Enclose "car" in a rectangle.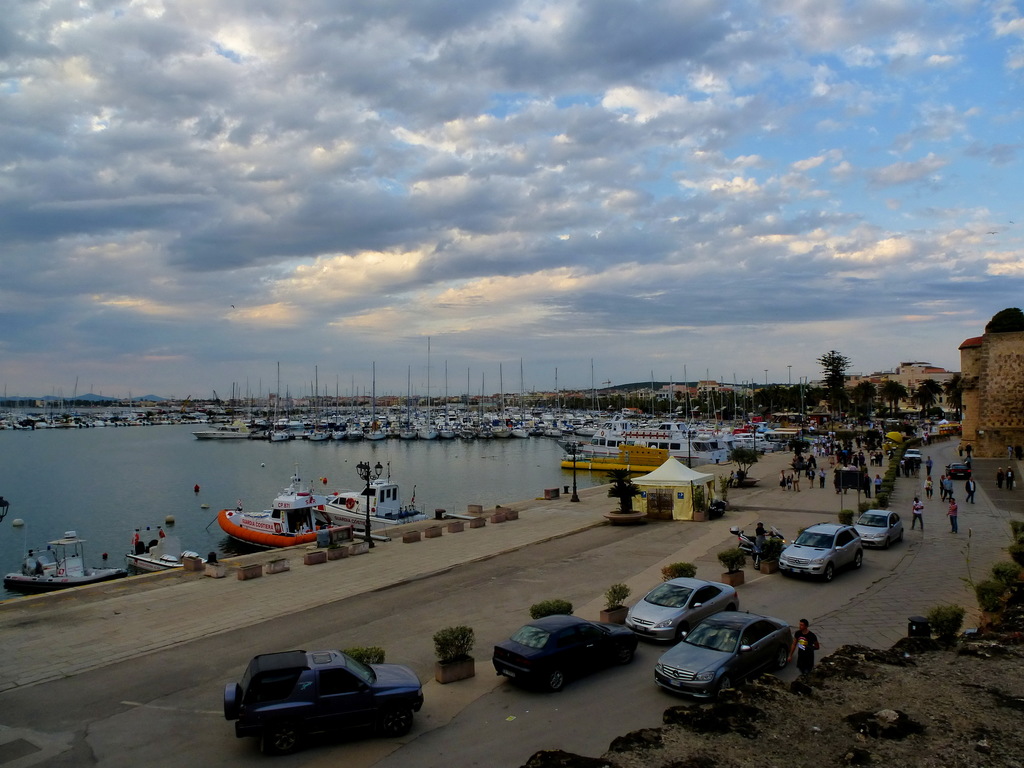
crop(492, 614, 637, 693).
